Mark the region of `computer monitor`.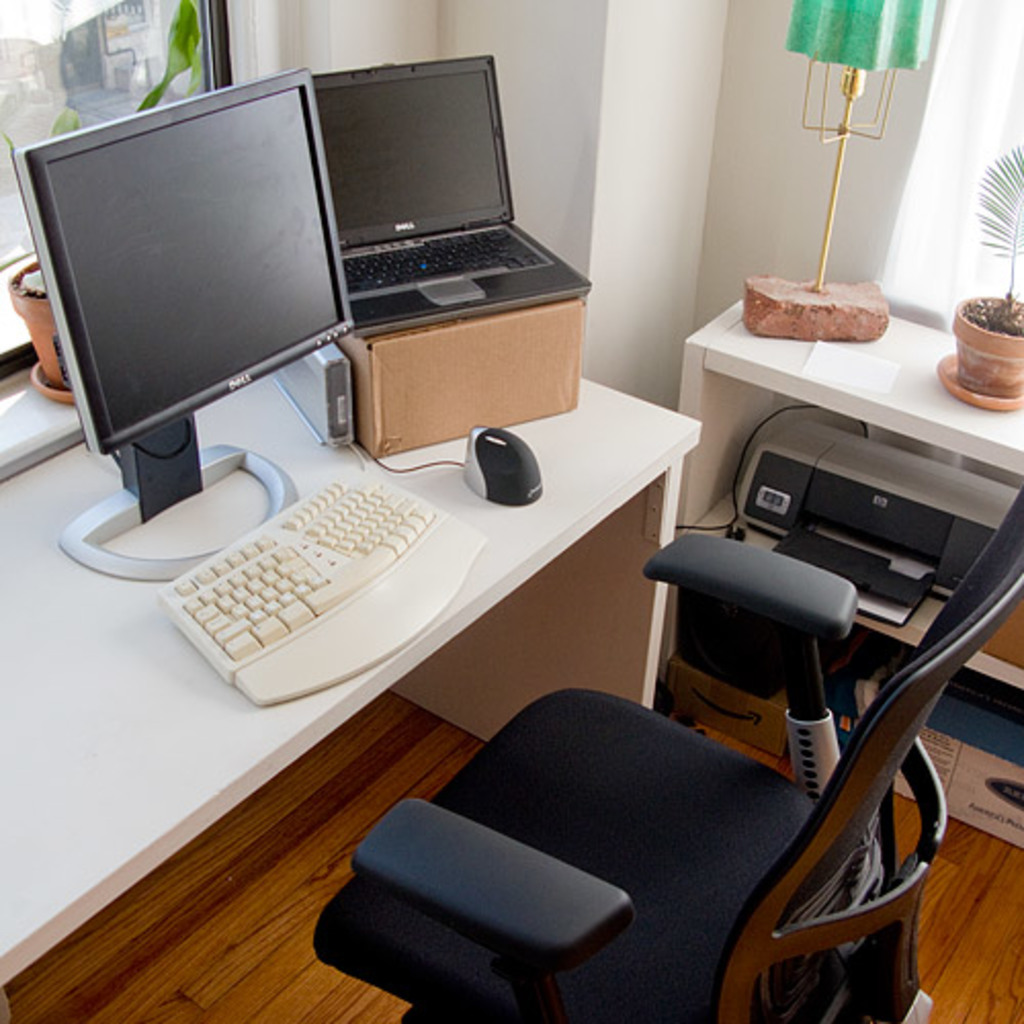
Region: crop(16, 74, 356, 582).
